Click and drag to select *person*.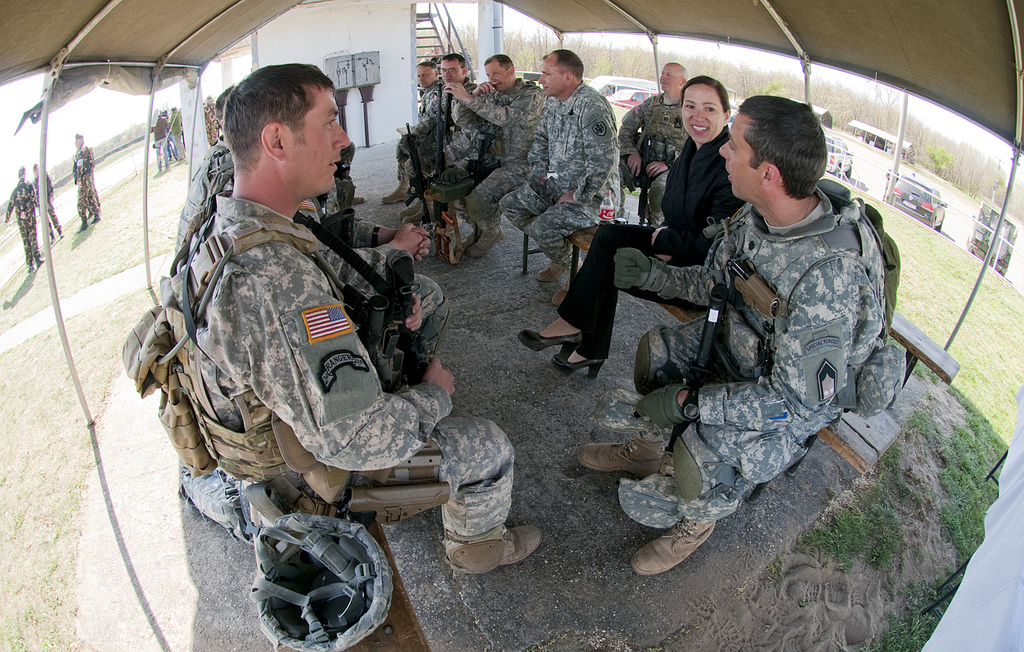
Selection: [1,162,45,271].
